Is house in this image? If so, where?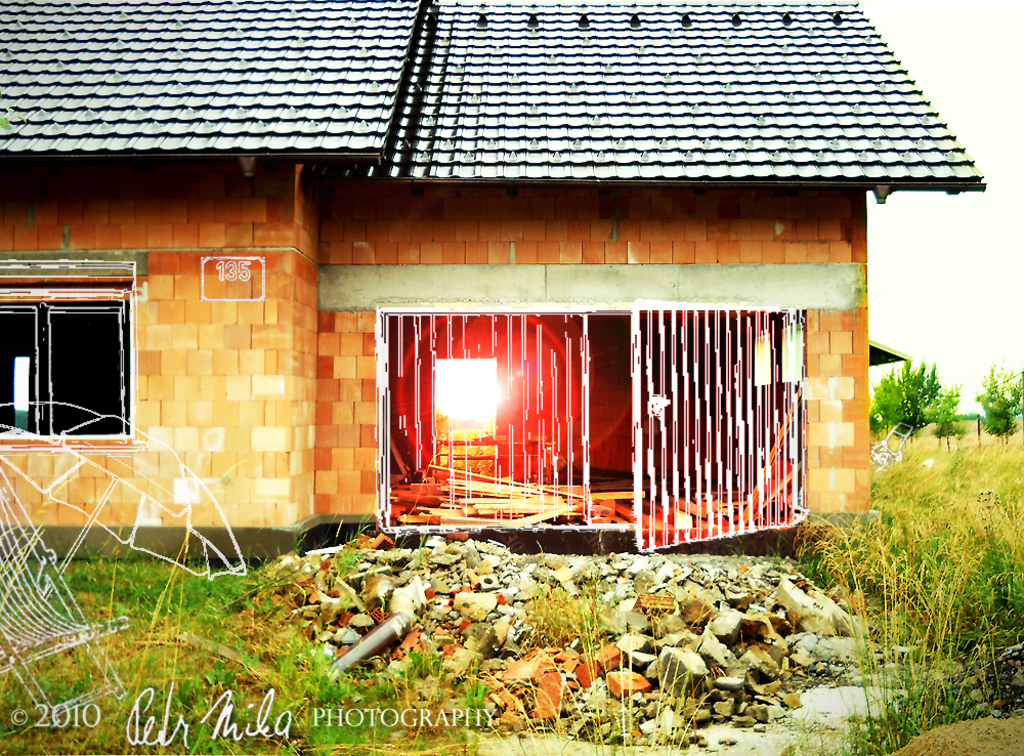
Yes, at pyautogui.locateOnScreen(0, 2, 988, 559).
